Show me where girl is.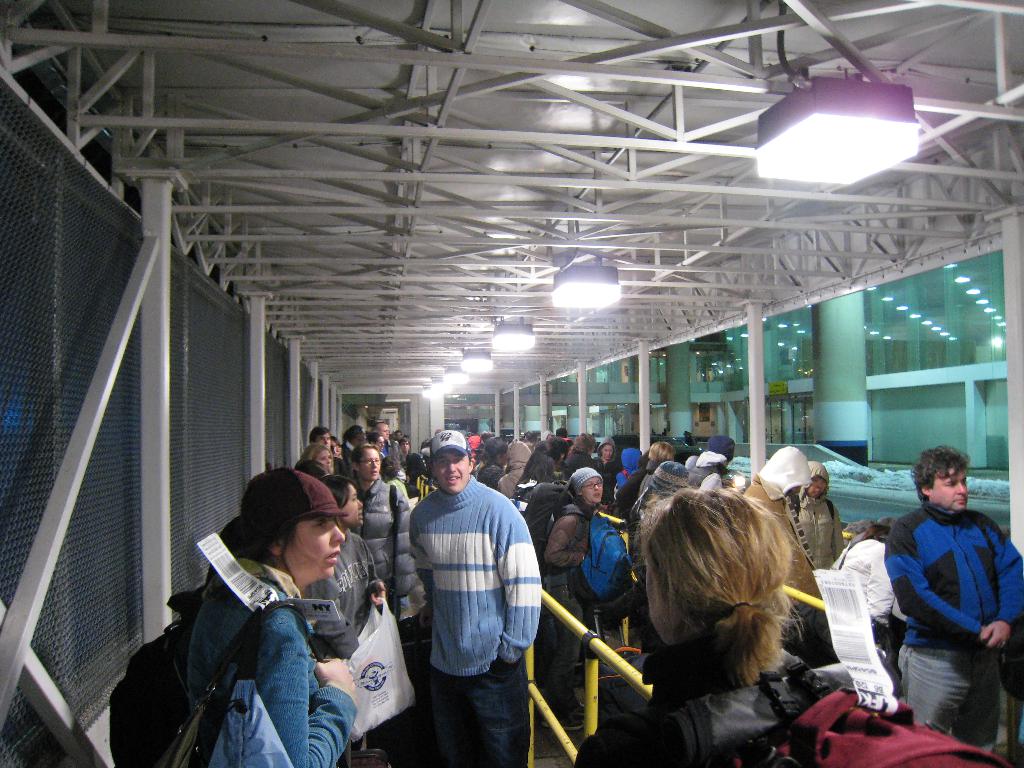
girl is at x1=187 y1=467 x2=356 y2=767.
